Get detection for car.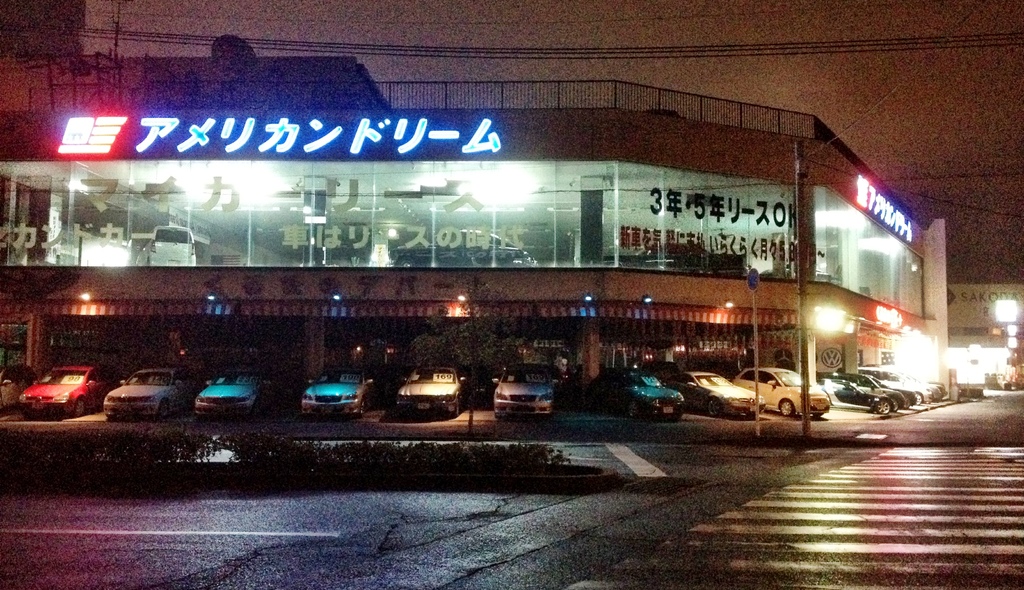
Detection: left=731, top=365, right=831, bottom=417.
